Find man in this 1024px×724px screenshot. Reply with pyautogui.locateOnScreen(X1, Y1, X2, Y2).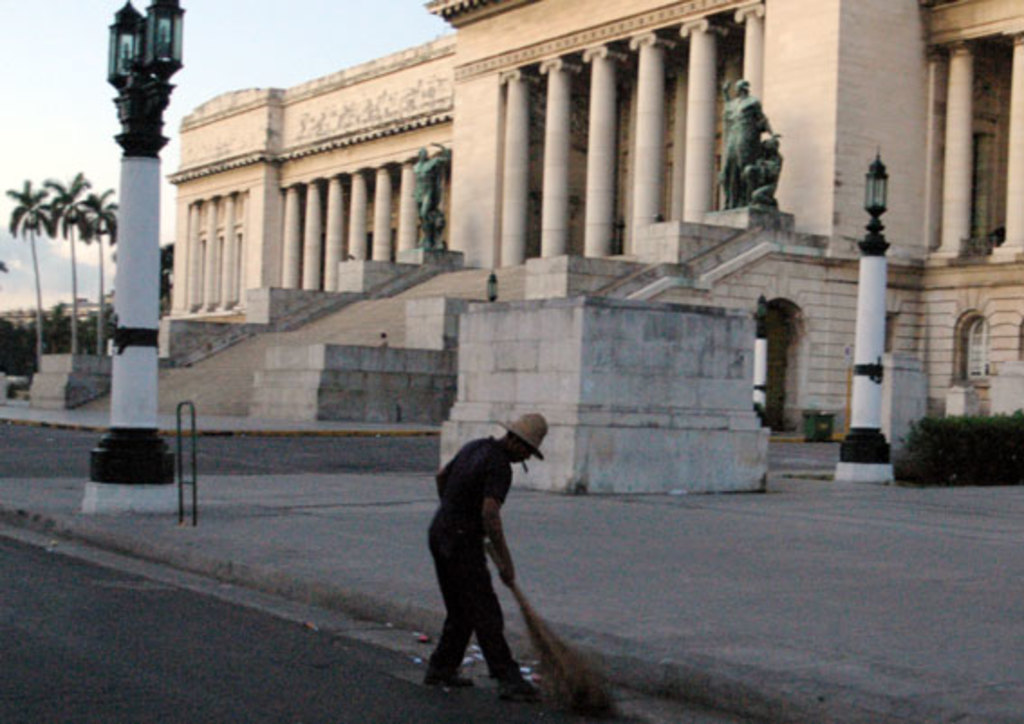
pyautogui.locateOnScreen(417, 410, 551, 697).
